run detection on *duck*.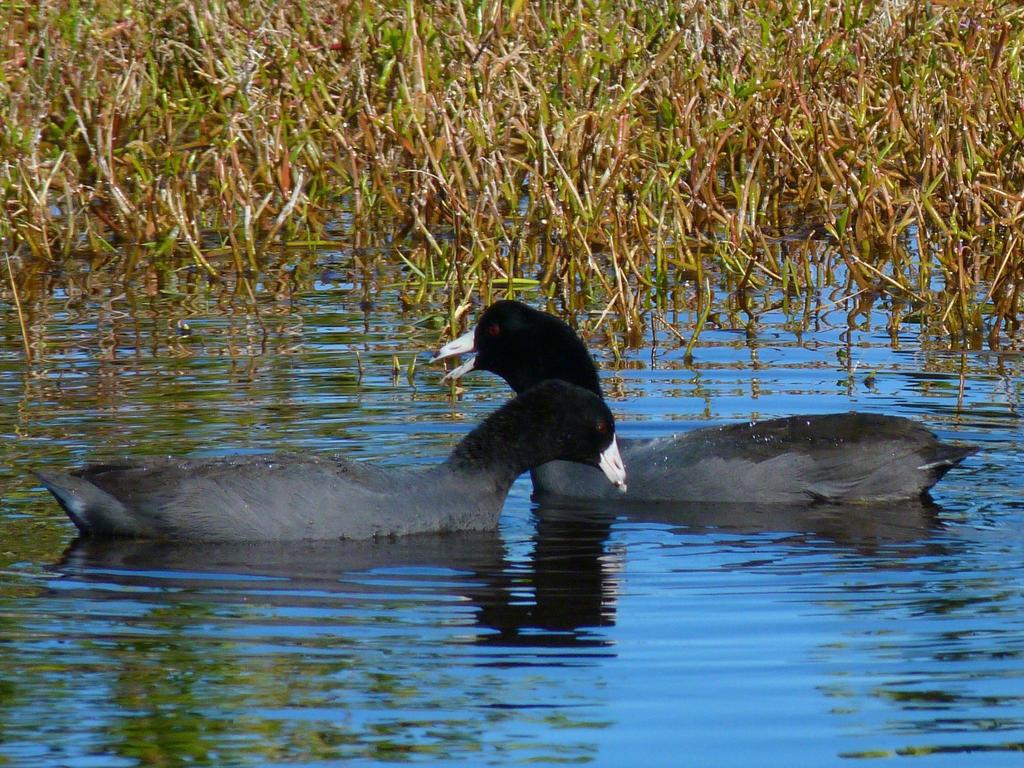
Result: x1=509, y1=328, x2=945, y2=517.
